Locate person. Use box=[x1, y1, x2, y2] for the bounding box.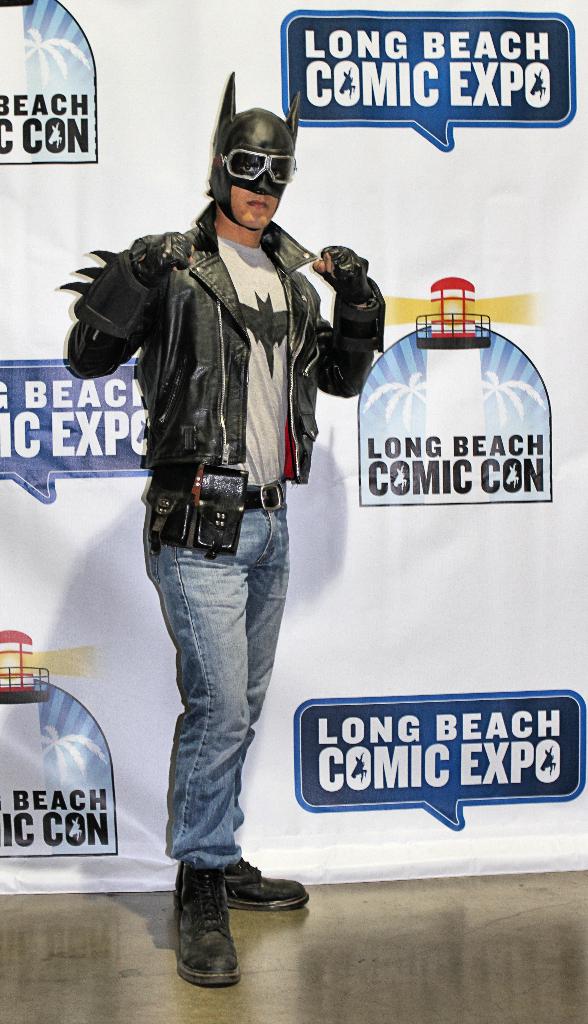
box=[55, 68, 388, 987].
